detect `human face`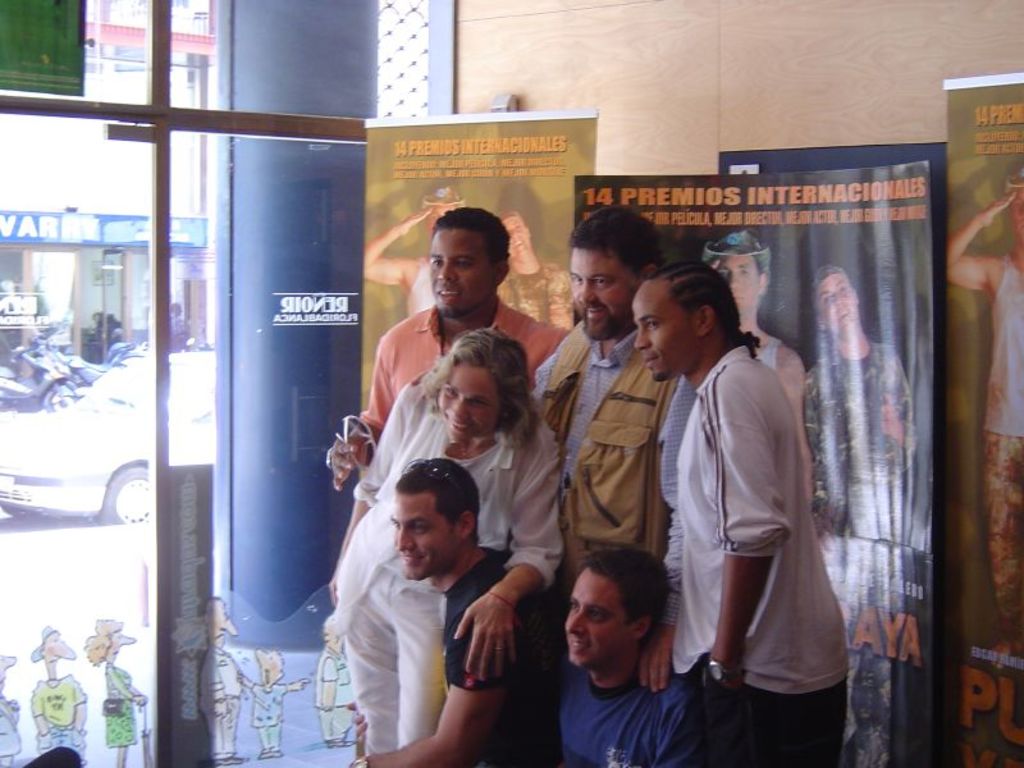
l=567, t=246, r=640, b=338
